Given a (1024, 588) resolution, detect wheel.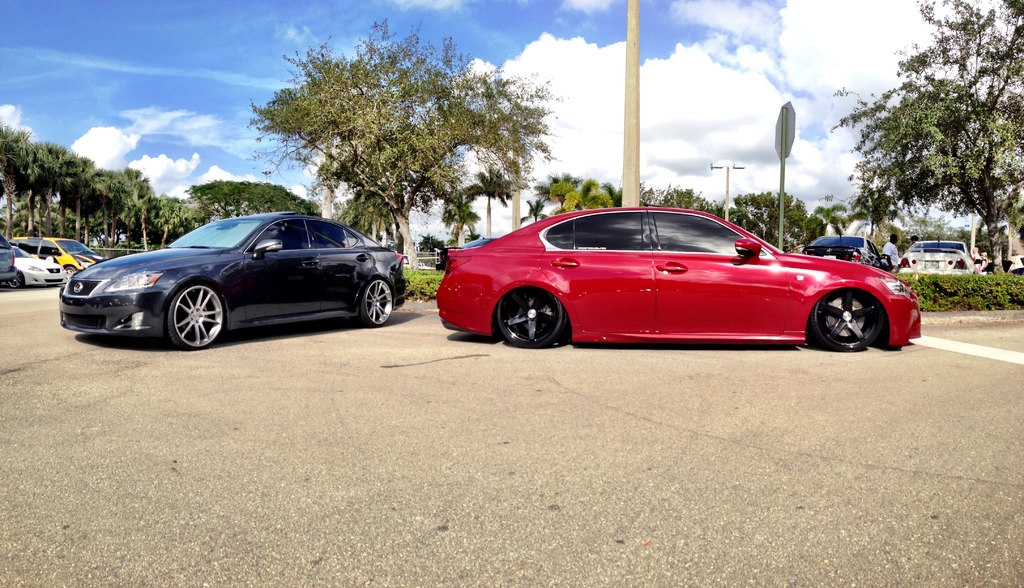
x1=351 y1=278 x2=394 y2=325.
